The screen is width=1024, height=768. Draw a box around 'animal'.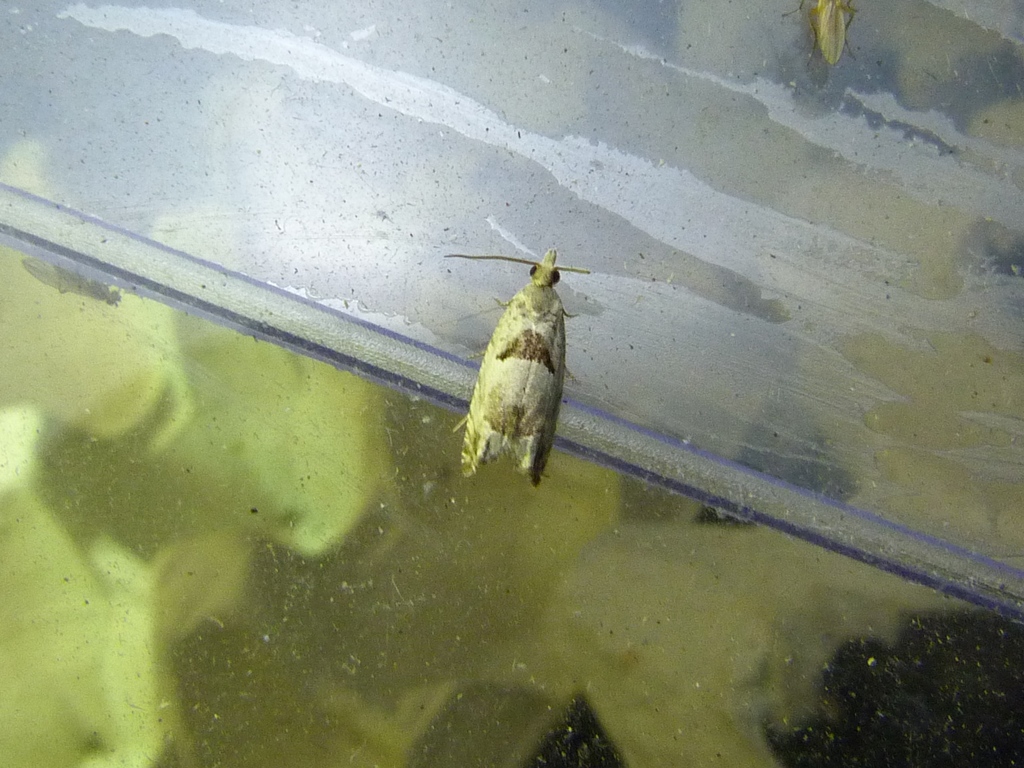
[left=436, top=246, right=595, bottom=493].
